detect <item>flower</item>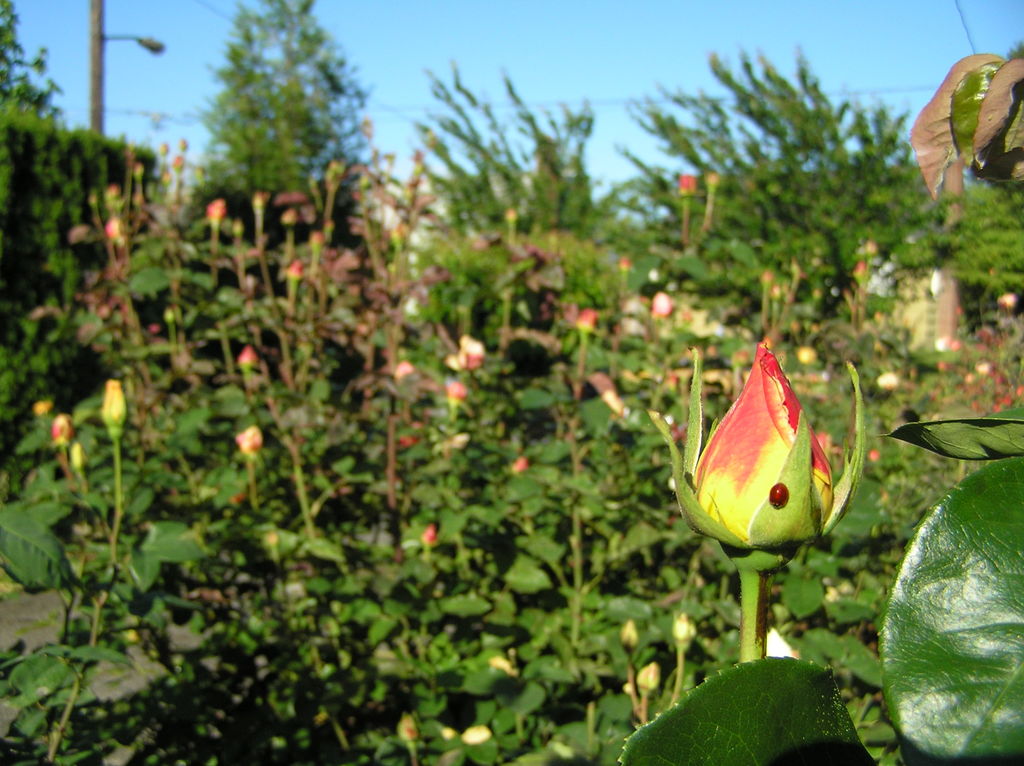
crop(702, 176, 723, 196)
